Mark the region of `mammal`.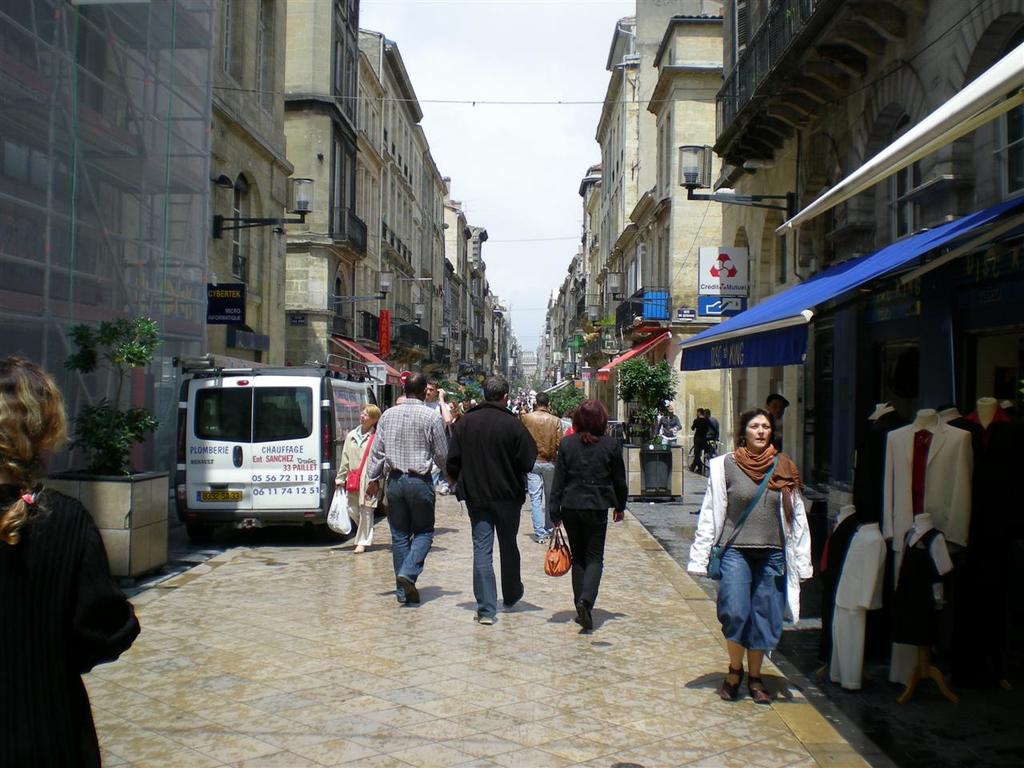
Region: x1=688, y1=405, x2=716, y2=474.
